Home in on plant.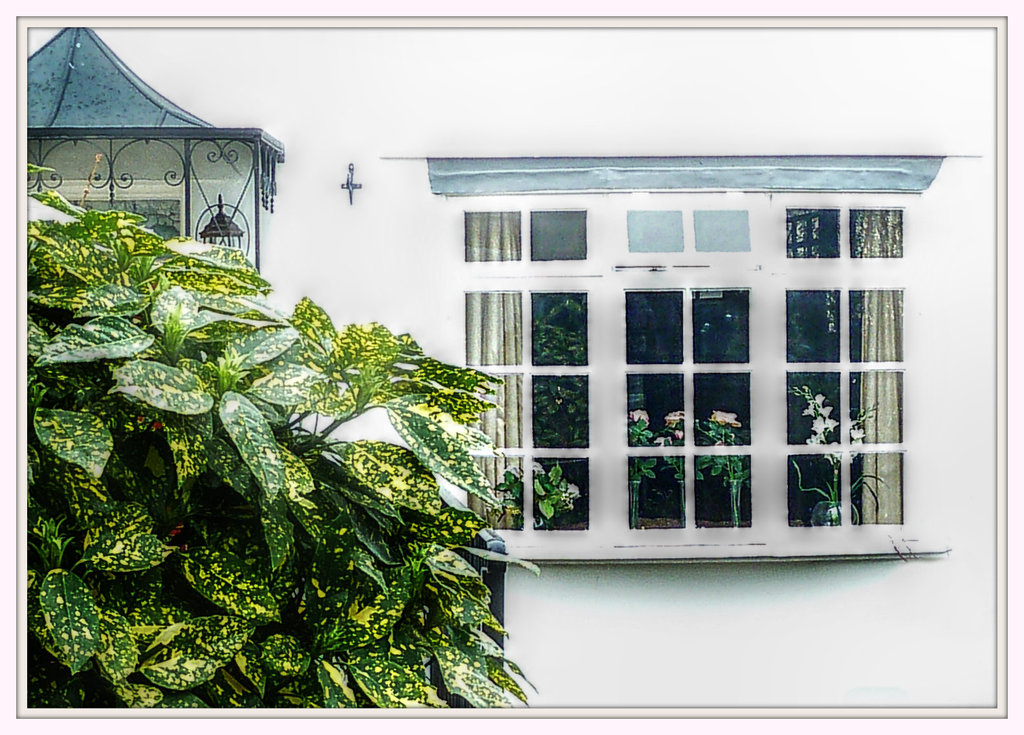
Homed in at [648,407,704,530].
